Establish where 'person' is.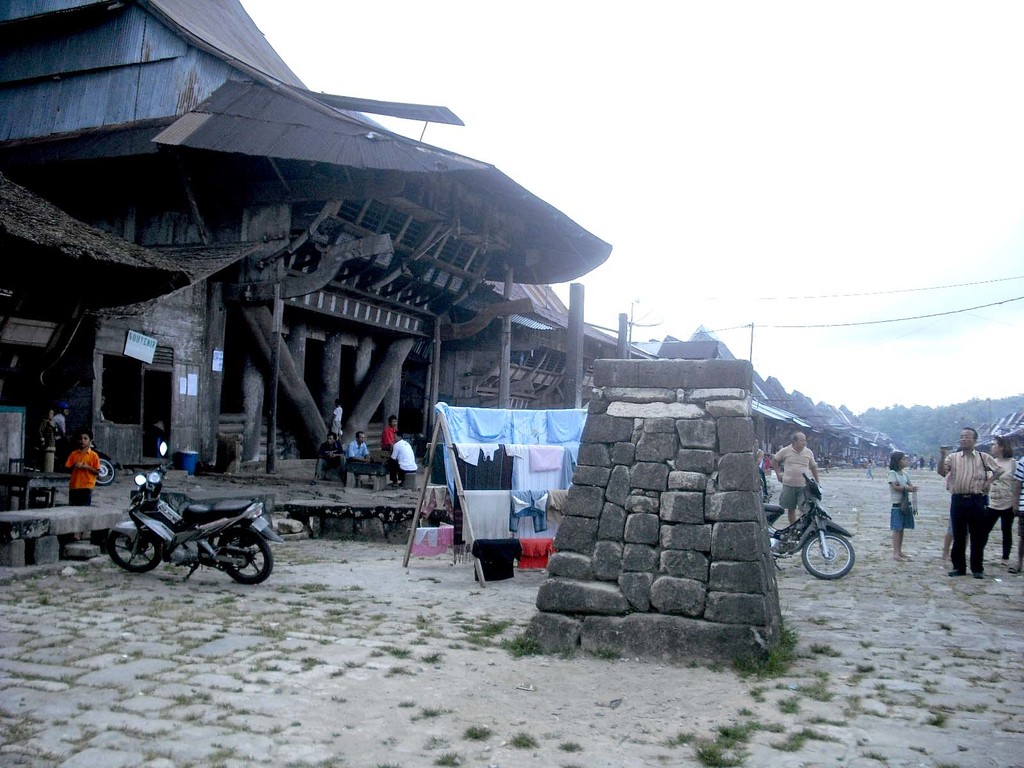
Established at [320,429,347,477].
